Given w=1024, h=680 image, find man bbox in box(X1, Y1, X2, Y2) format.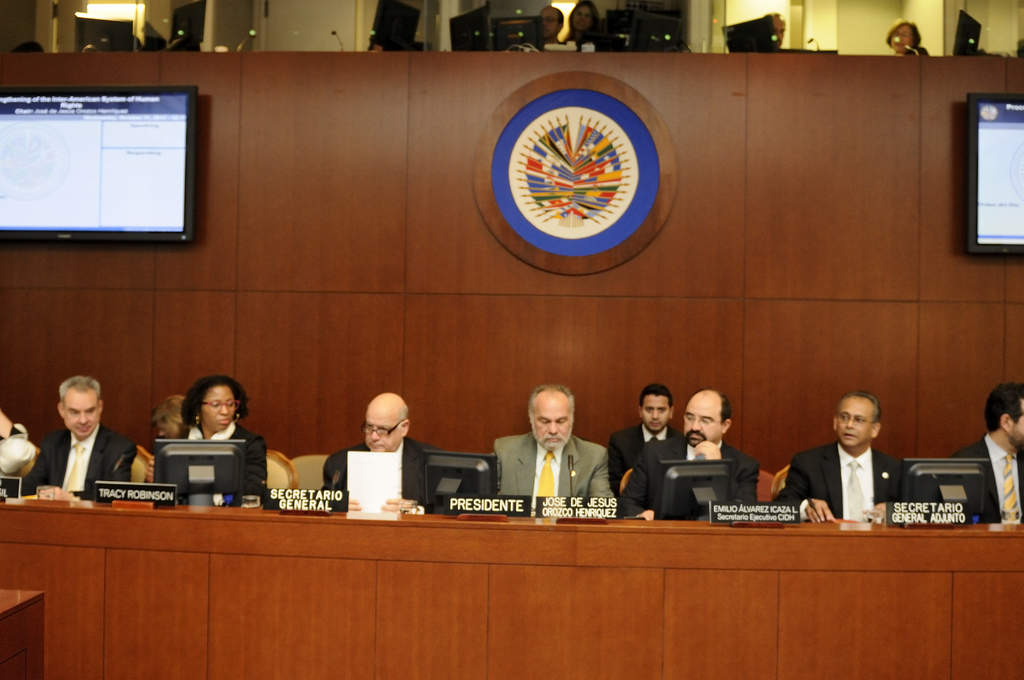
box(317, 387, 430, 509).
